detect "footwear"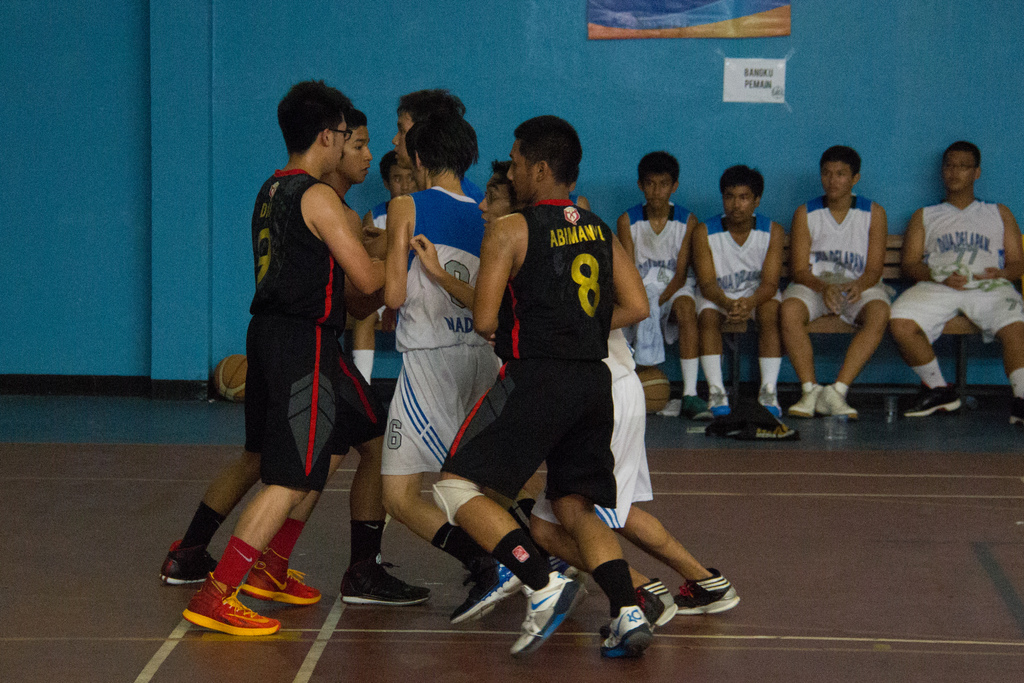
detection(815, 383, 855, 424)
